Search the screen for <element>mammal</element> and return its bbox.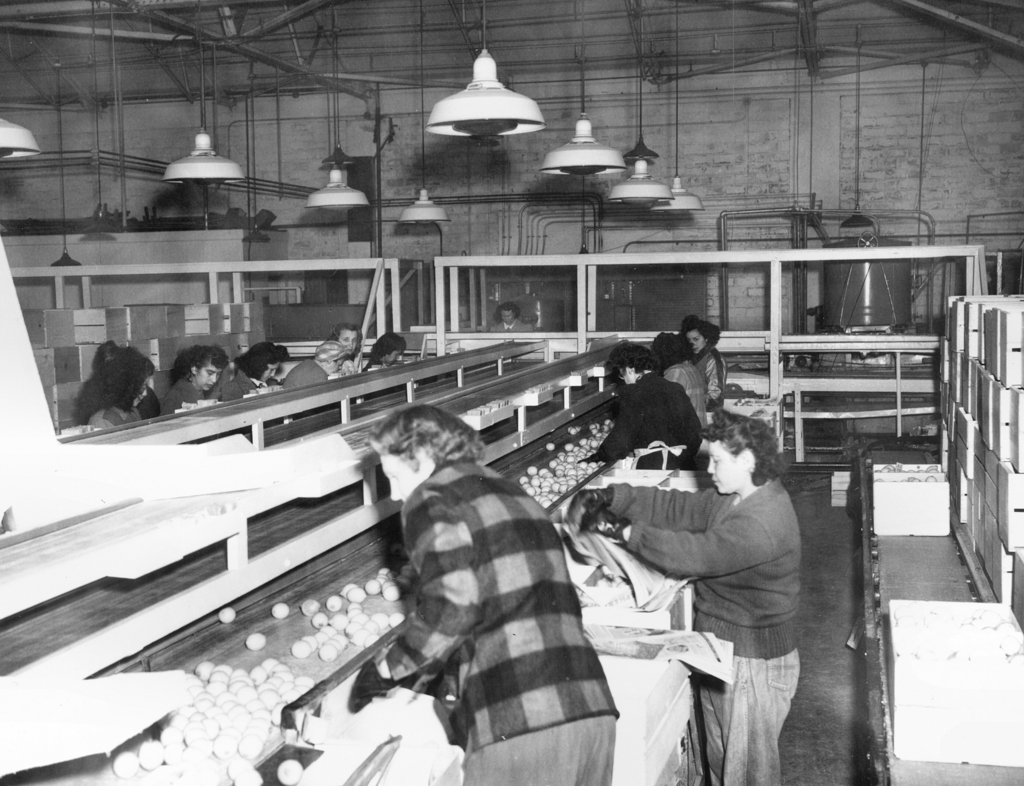
Found: left=284, top=342, right=351, bottom=389.
